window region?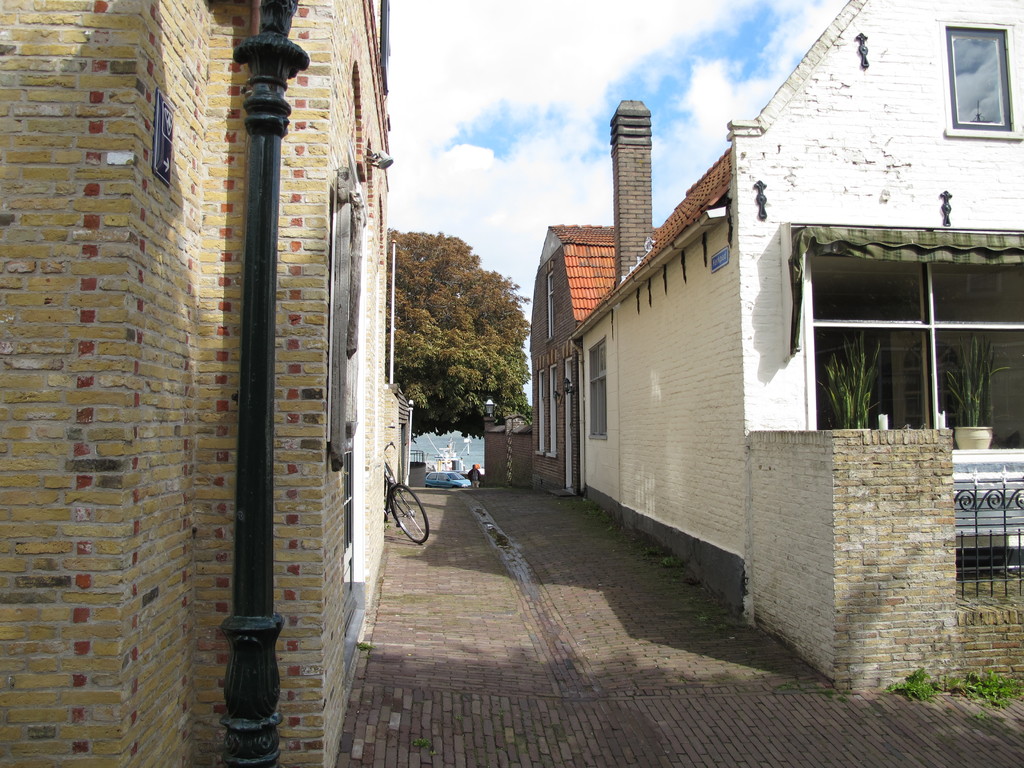
bbox(532, 371, 545, 457)
